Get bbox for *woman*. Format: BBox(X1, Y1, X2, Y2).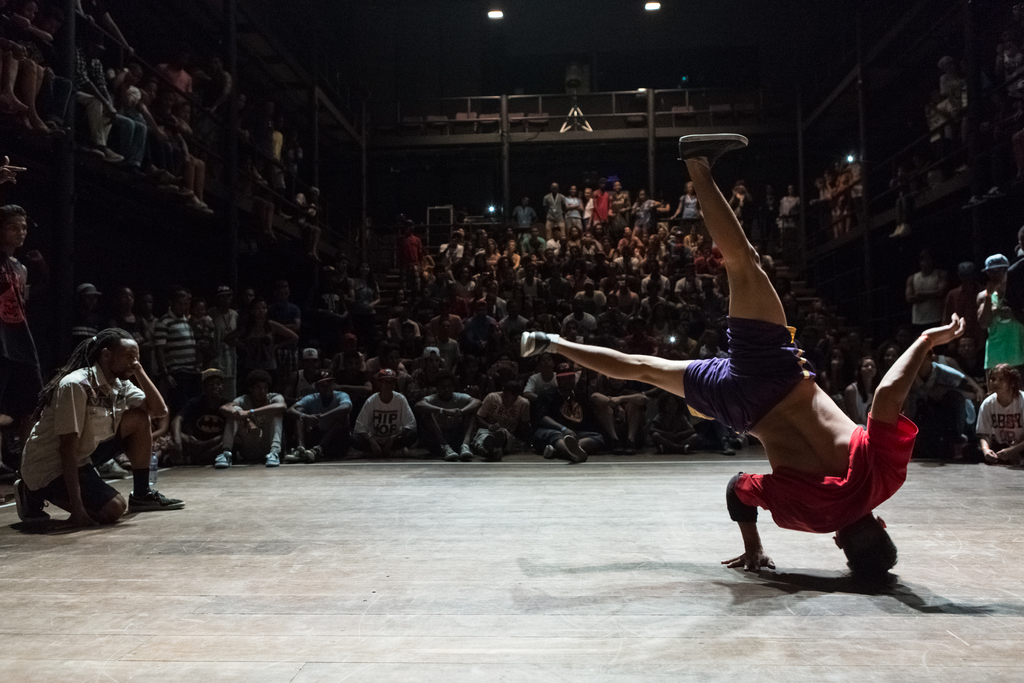
BBox(0, 197, 47, 440).
